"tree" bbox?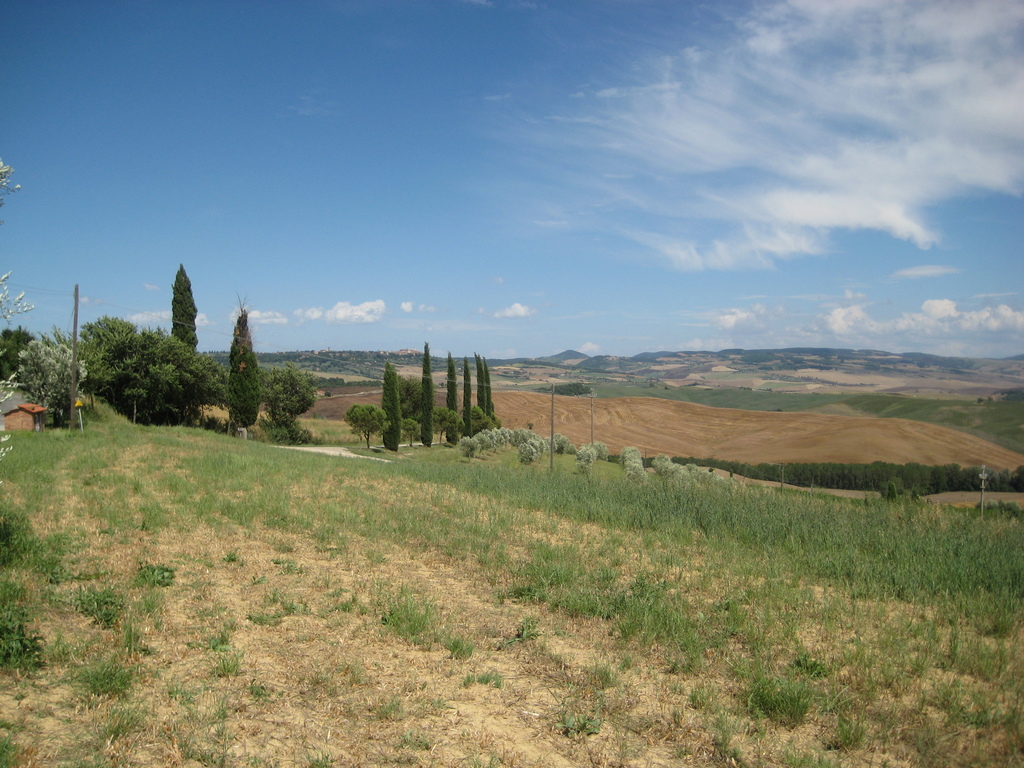
{"left": 435, "top": 401, "right": 467, "bottom": 447}
